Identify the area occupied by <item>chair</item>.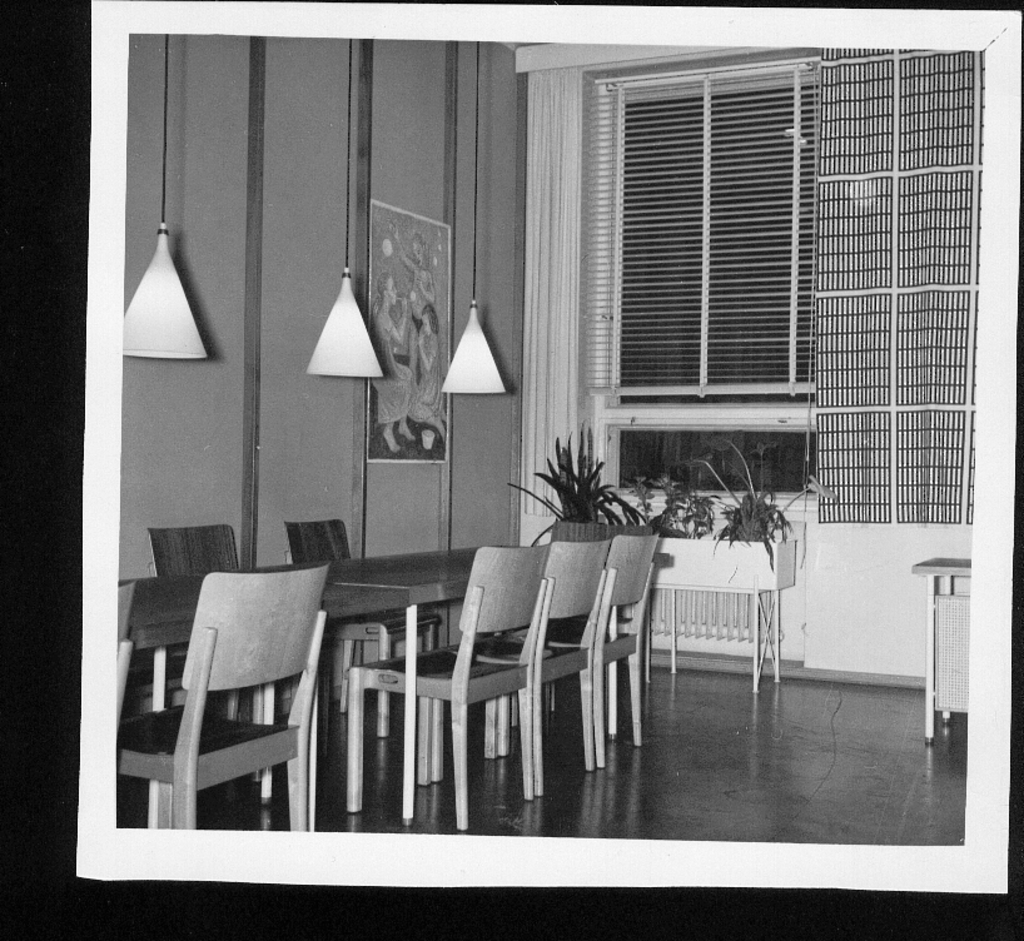
Area: <bbox>143, 518, 290, 717</bbox>.
